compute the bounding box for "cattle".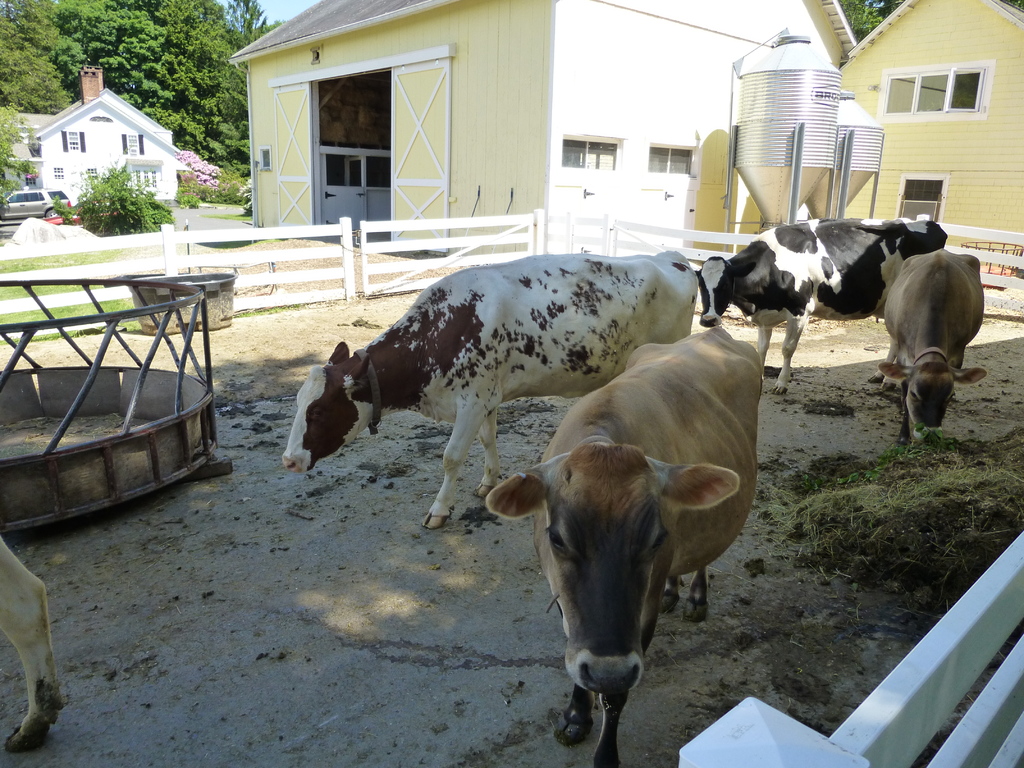
detection(482, 328, 751, 767).
